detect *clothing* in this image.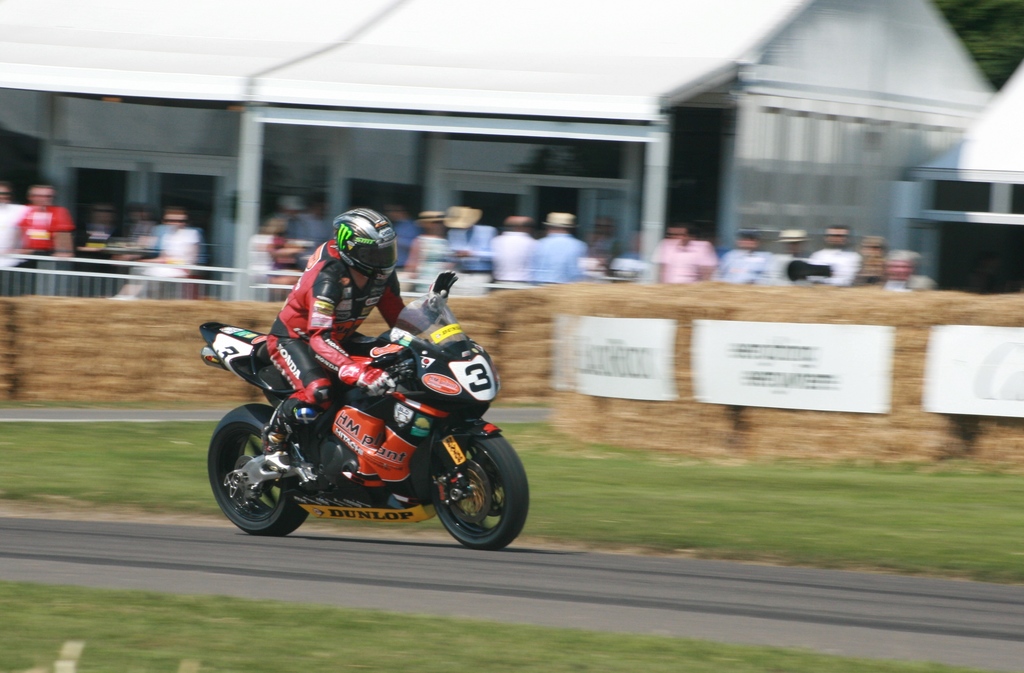
Detection: [x1=650, y1=236, x2=719, y2=288].
